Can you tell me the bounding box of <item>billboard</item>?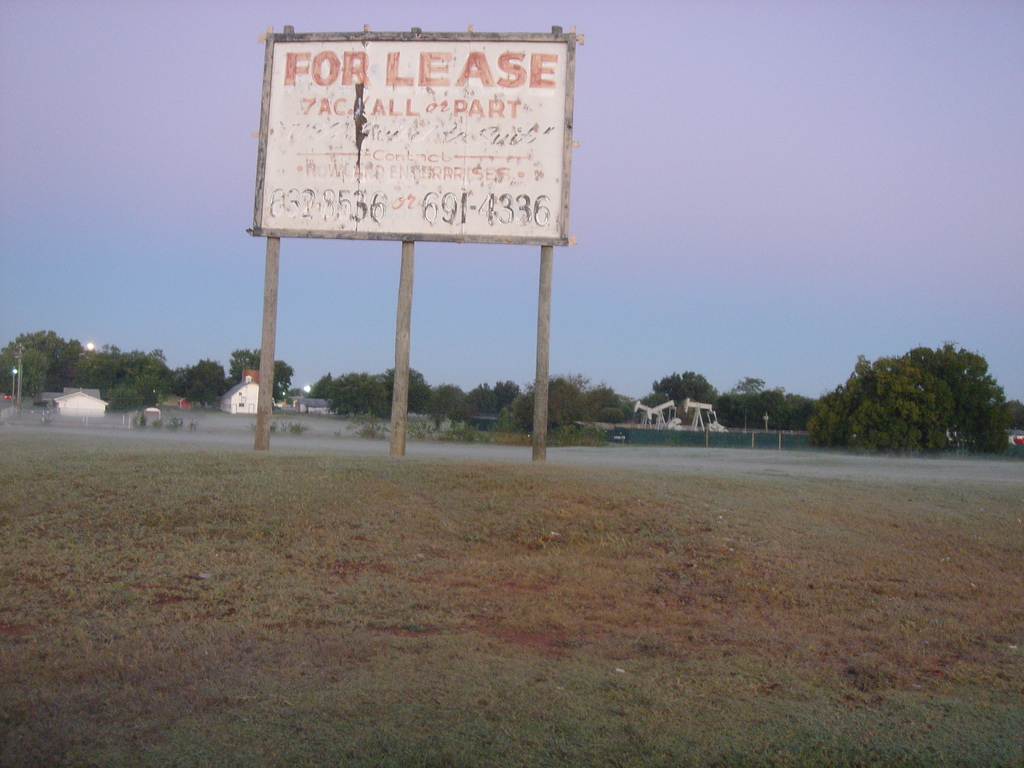
locate(256, 18, 576, 291).
